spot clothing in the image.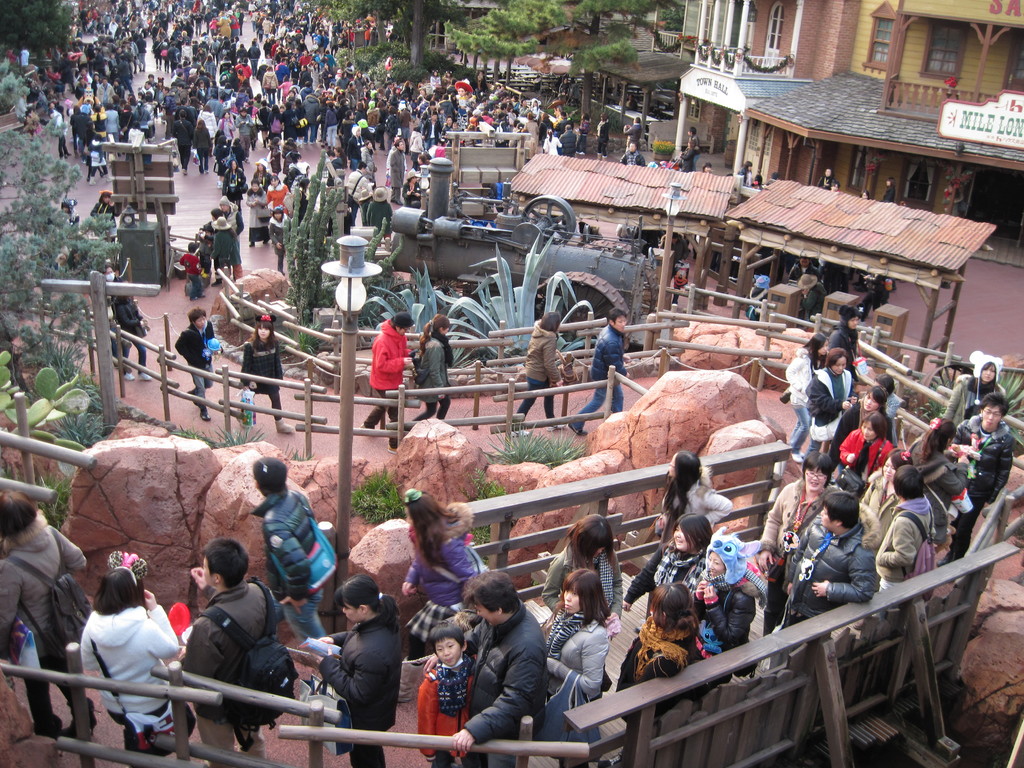
clothing found at select_region(745, 489, 836, 630).
